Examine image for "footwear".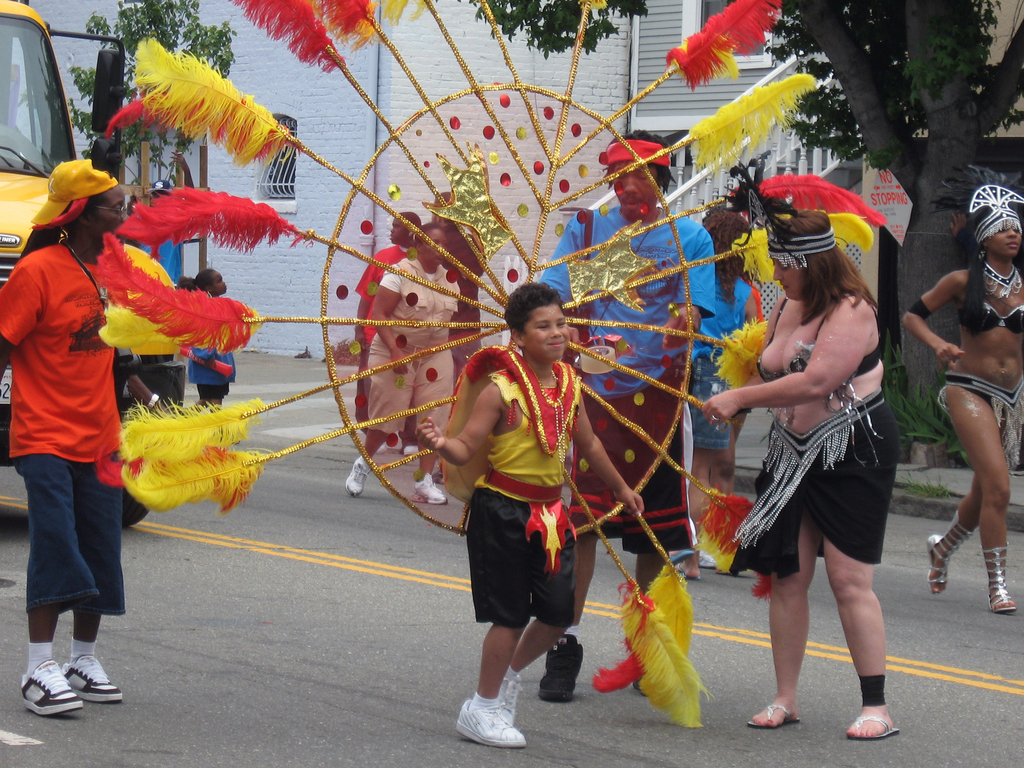
Examination result: BBox(639, 673, 657, 699).
